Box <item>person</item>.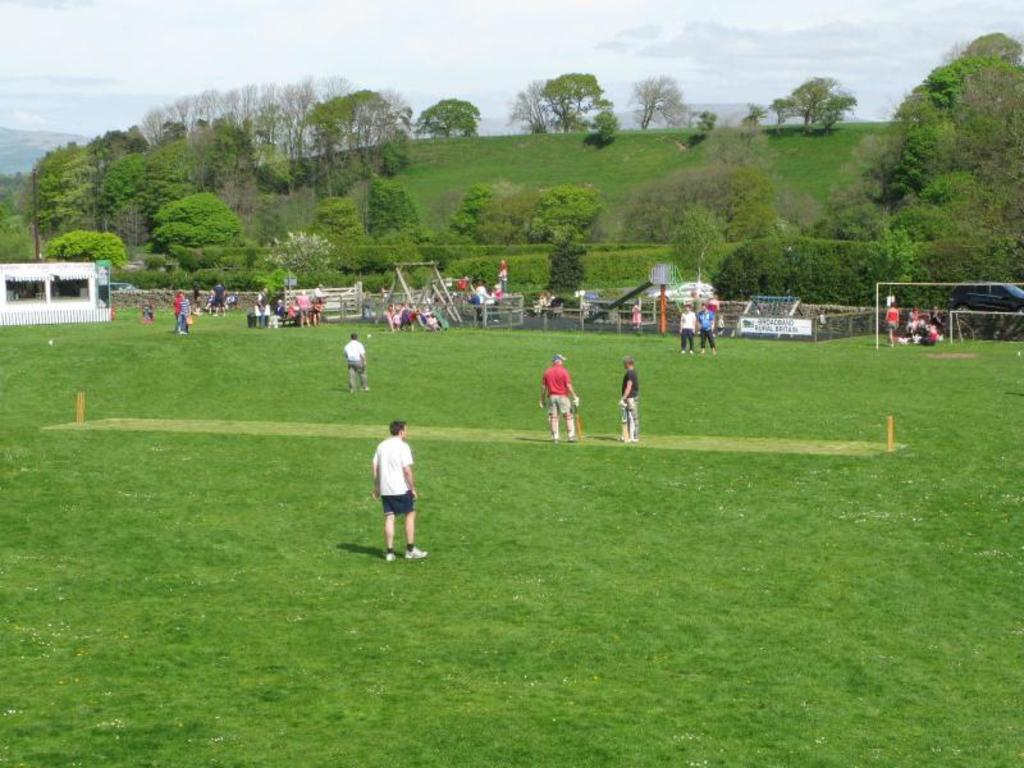
173,291,186,315.
